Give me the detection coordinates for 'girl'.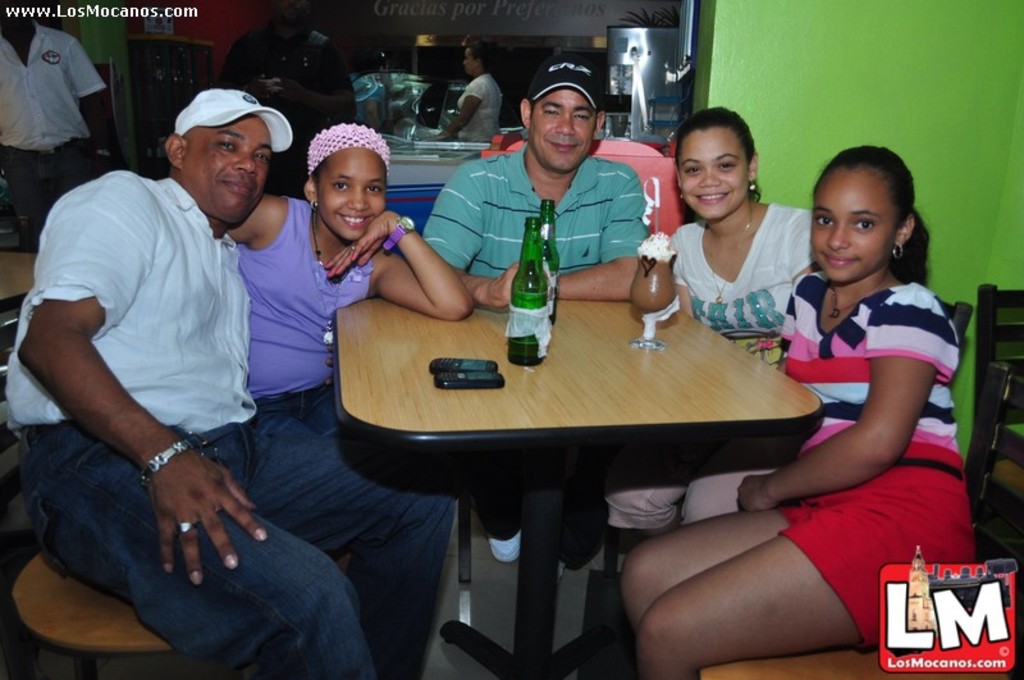
region(229, 120, 466, 435).
